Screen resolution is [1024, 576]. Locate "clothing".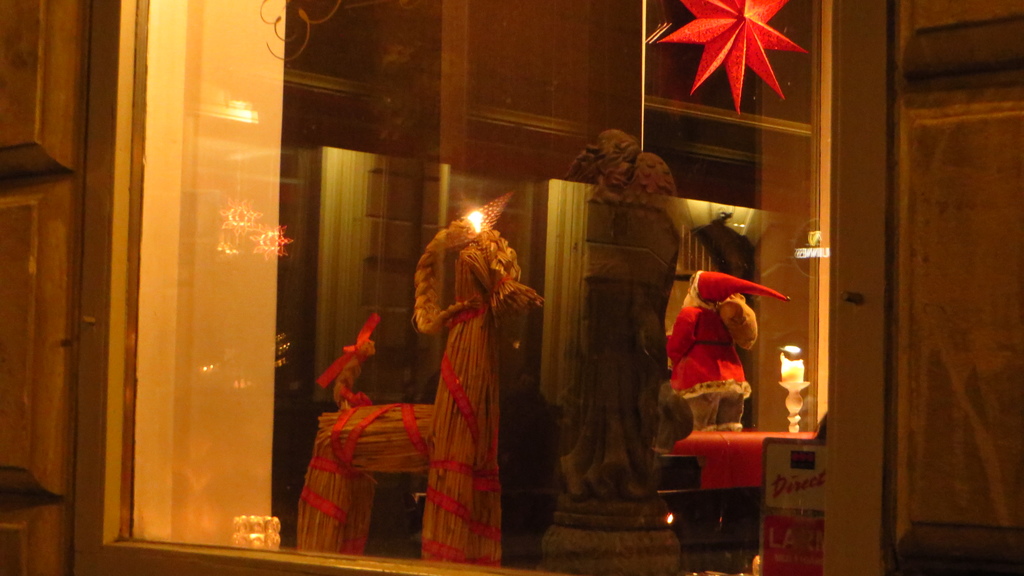
(x1=682, y1=269, x2=794, y2=303).
